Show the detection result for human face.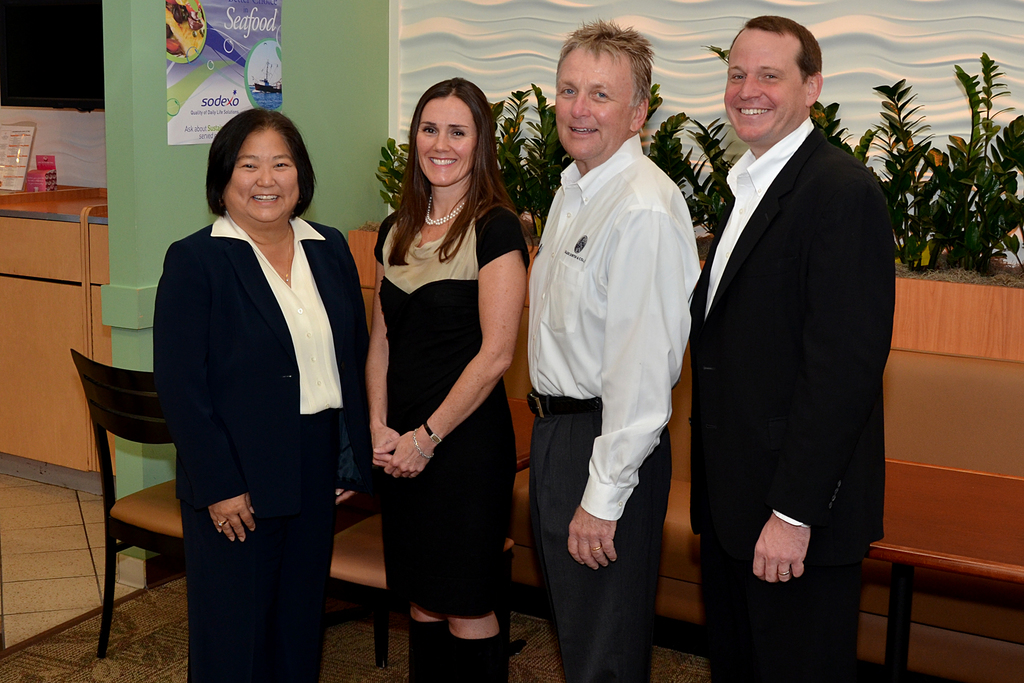
x1=413, y1=97, x2=474, y2=186.
